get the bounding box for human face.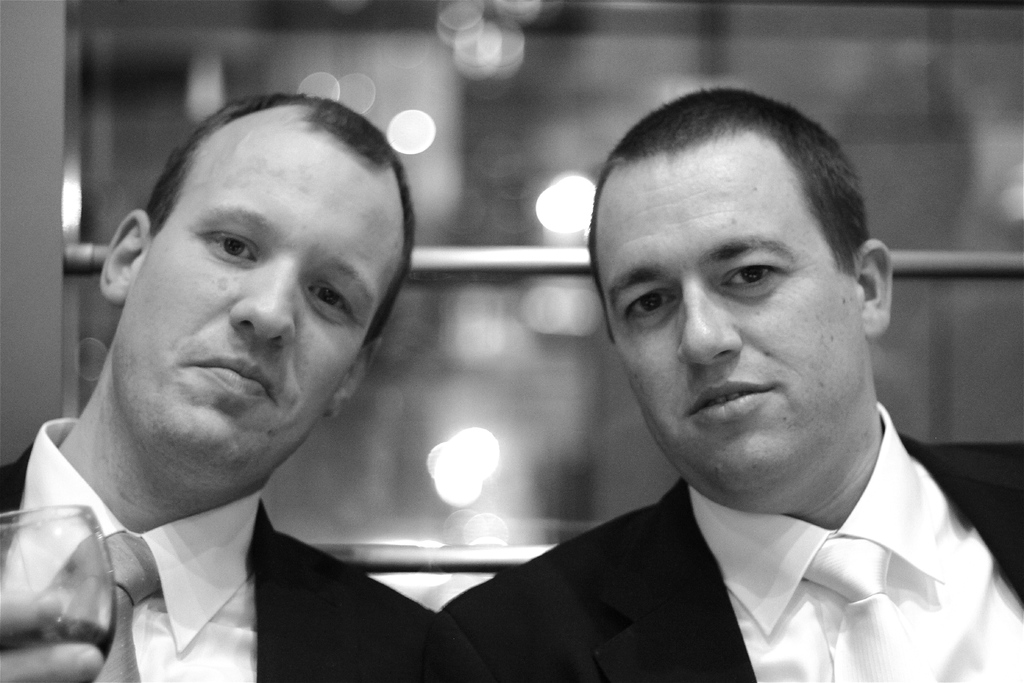
bbox=[590, 148, 859, 493].
